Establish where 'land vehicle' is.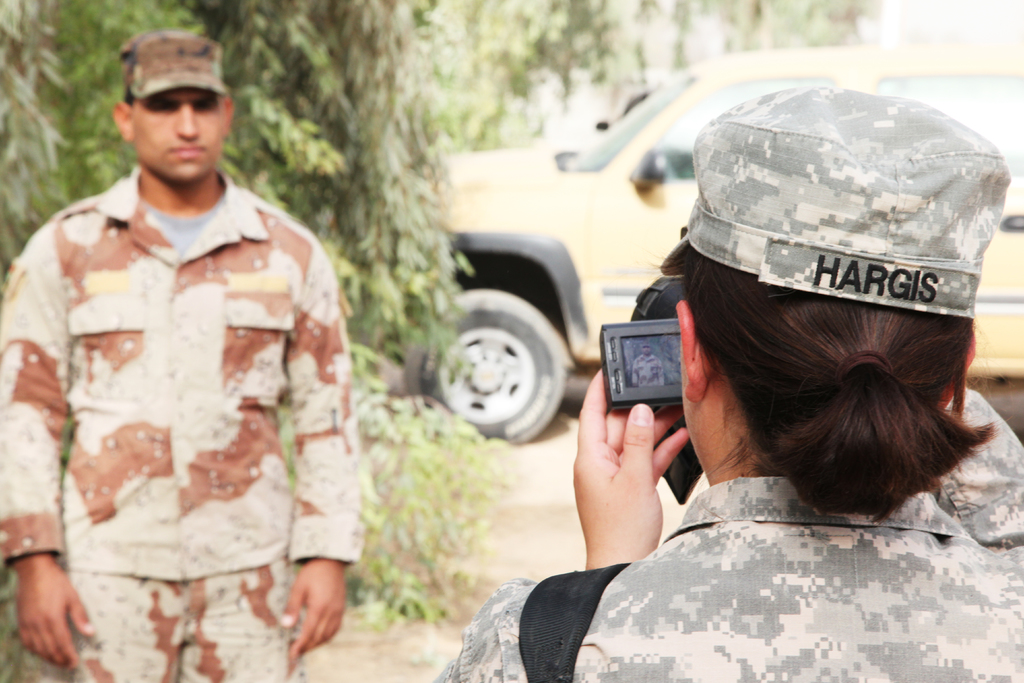
Established at (391,91,1023,529).
